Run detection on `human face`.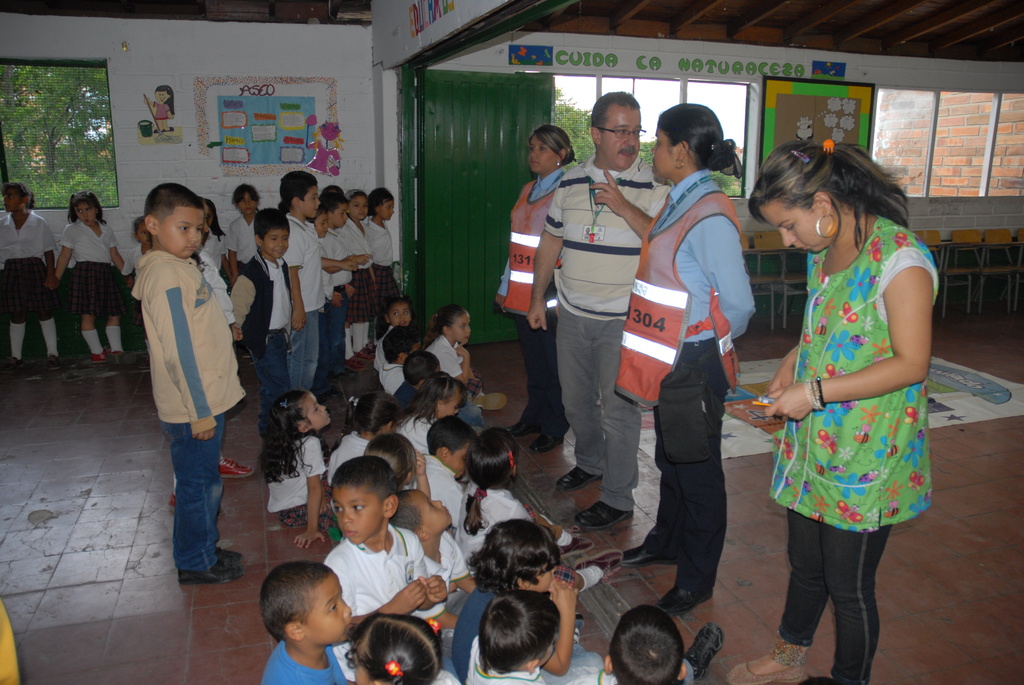
Result: l=447, t=310, r=473, b=345.
